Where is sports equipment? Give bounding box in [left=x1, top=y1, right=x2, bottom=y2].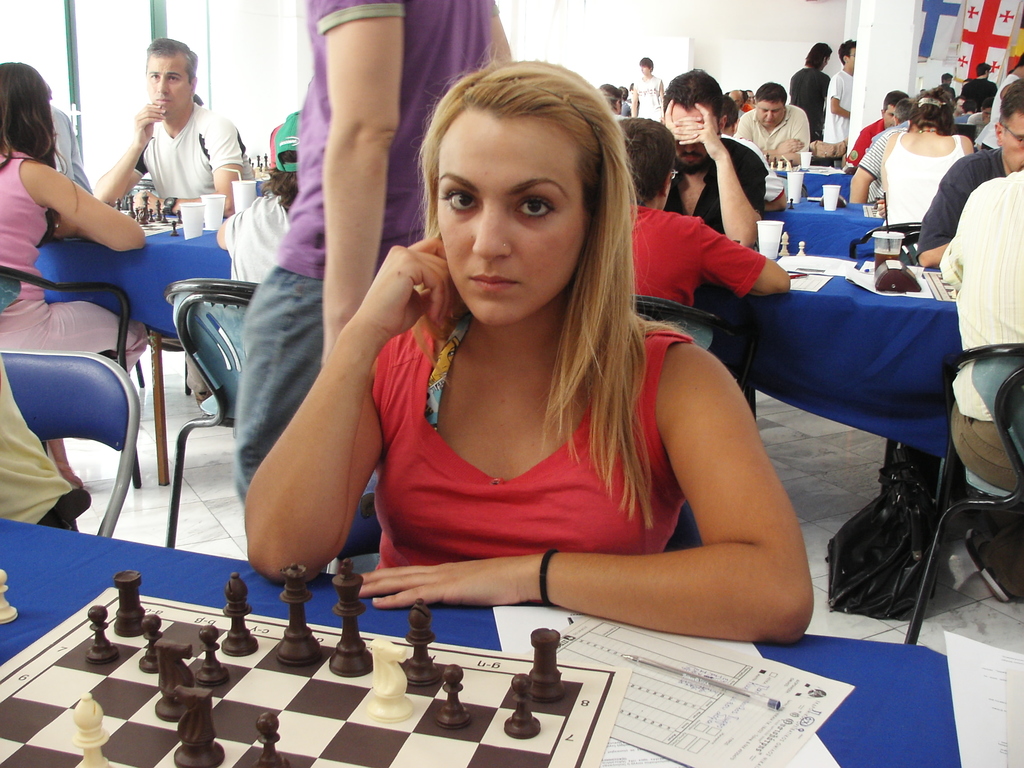
[left=776, top=228, right=791, bottom=256].
